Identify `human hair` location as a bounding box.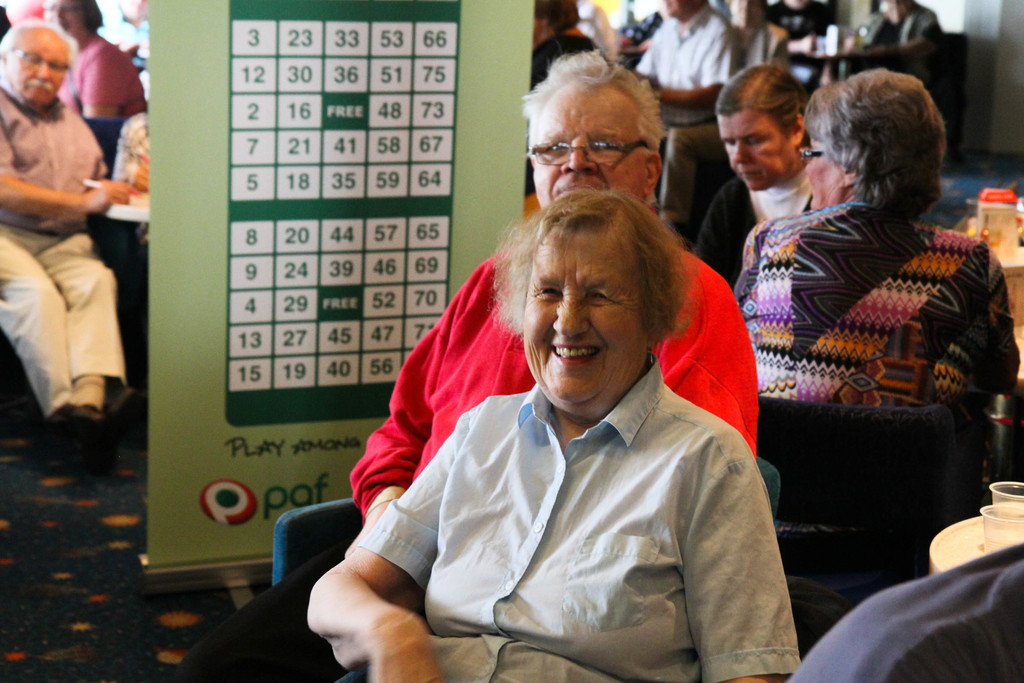
bbox=(0, 21, 76, 81).
